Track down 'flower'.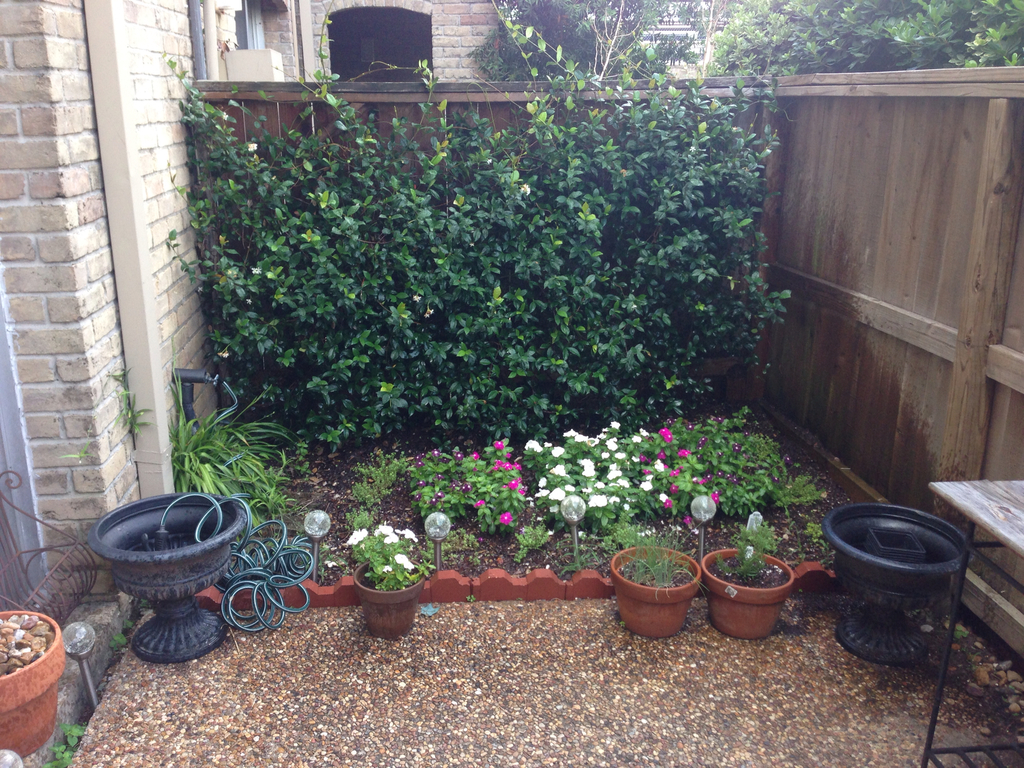
Tracked to 514:464:523:476.
